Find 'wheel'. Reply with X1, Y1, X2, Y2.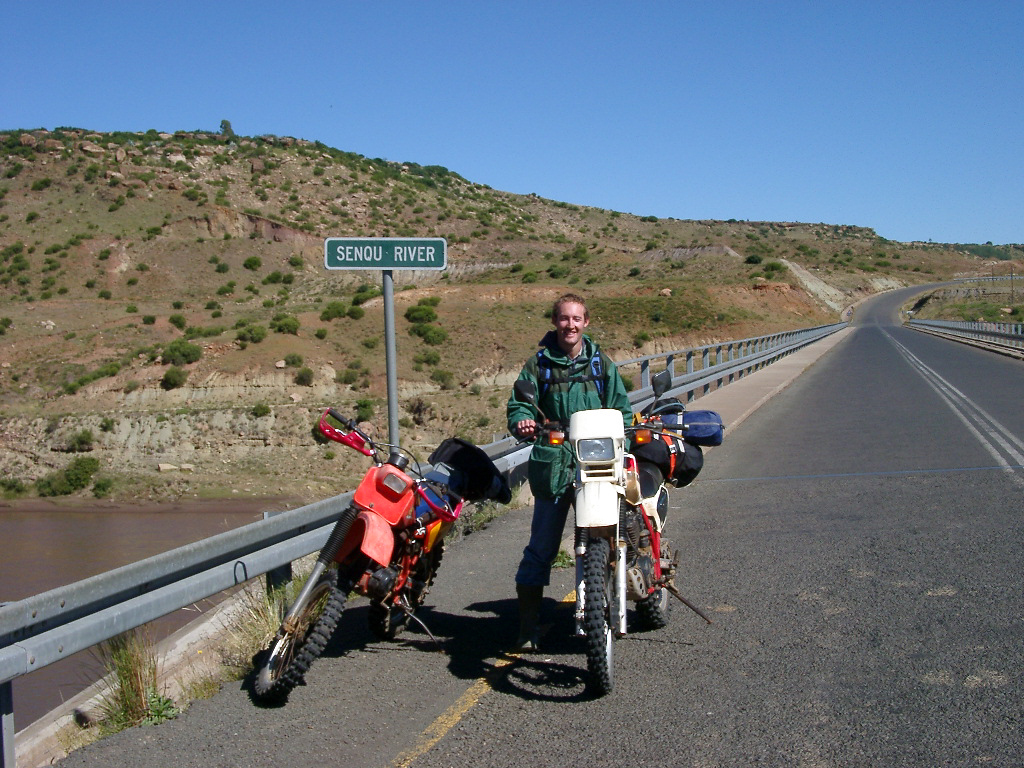
375, 545, 450, 631.
